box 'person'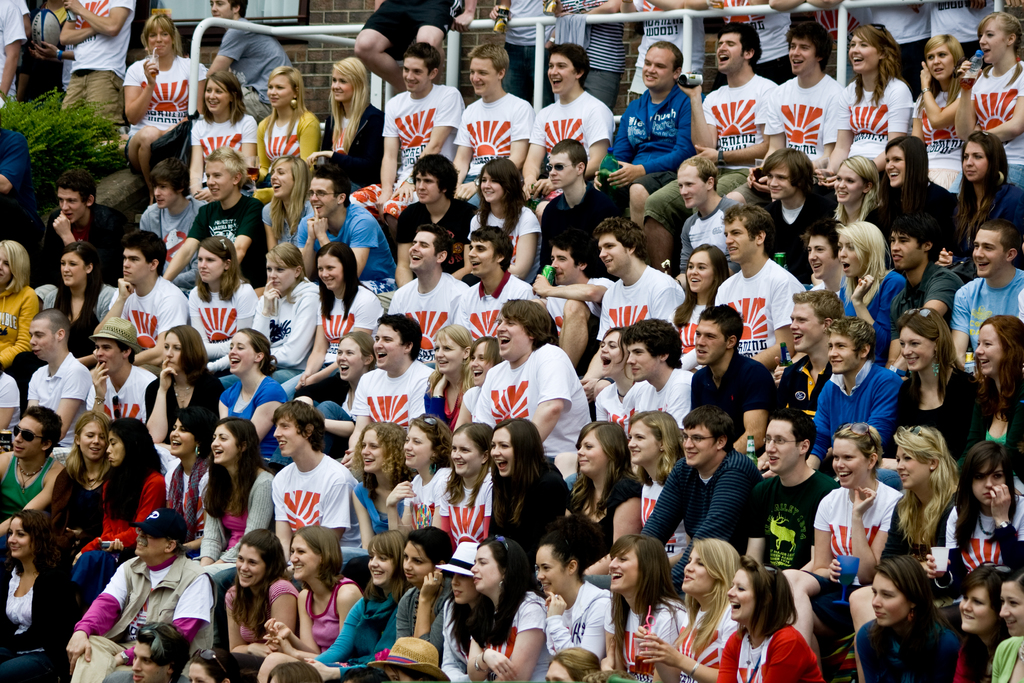
627 413 704 558
